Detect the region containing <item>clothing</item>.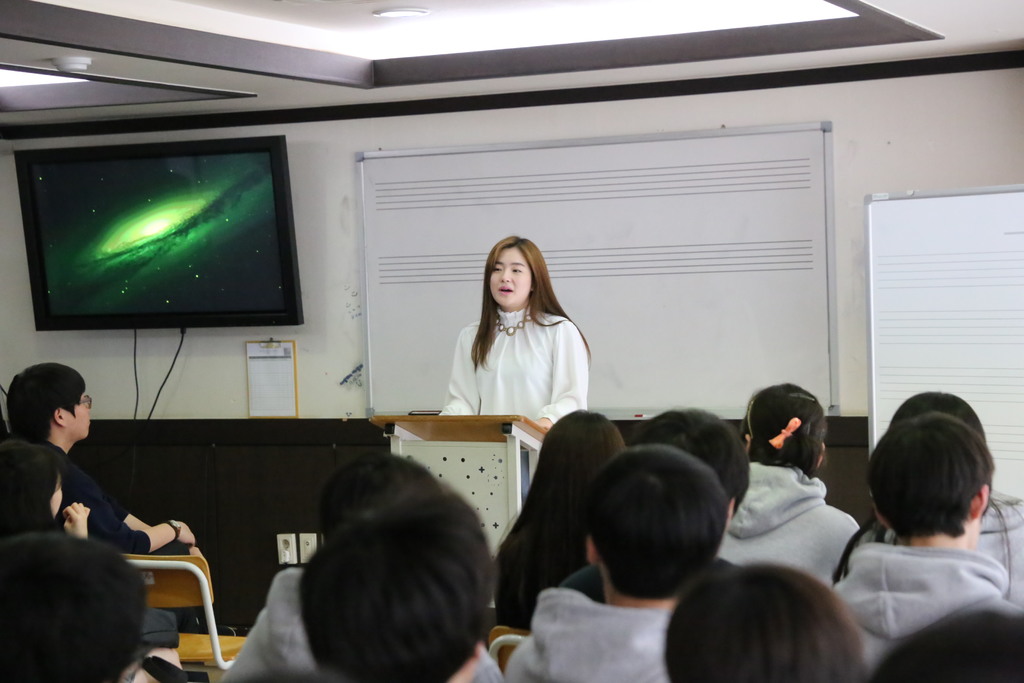
<bbox>982, 493, 1023, 582</bbox>.
